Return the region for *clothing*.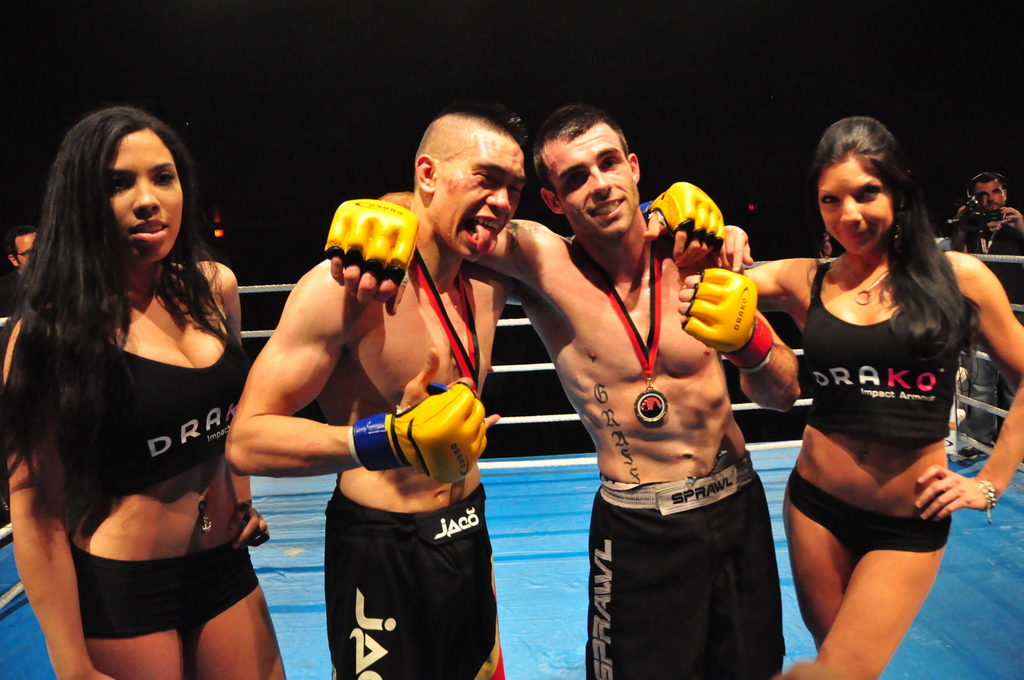
(787, 258, 963, 439).
